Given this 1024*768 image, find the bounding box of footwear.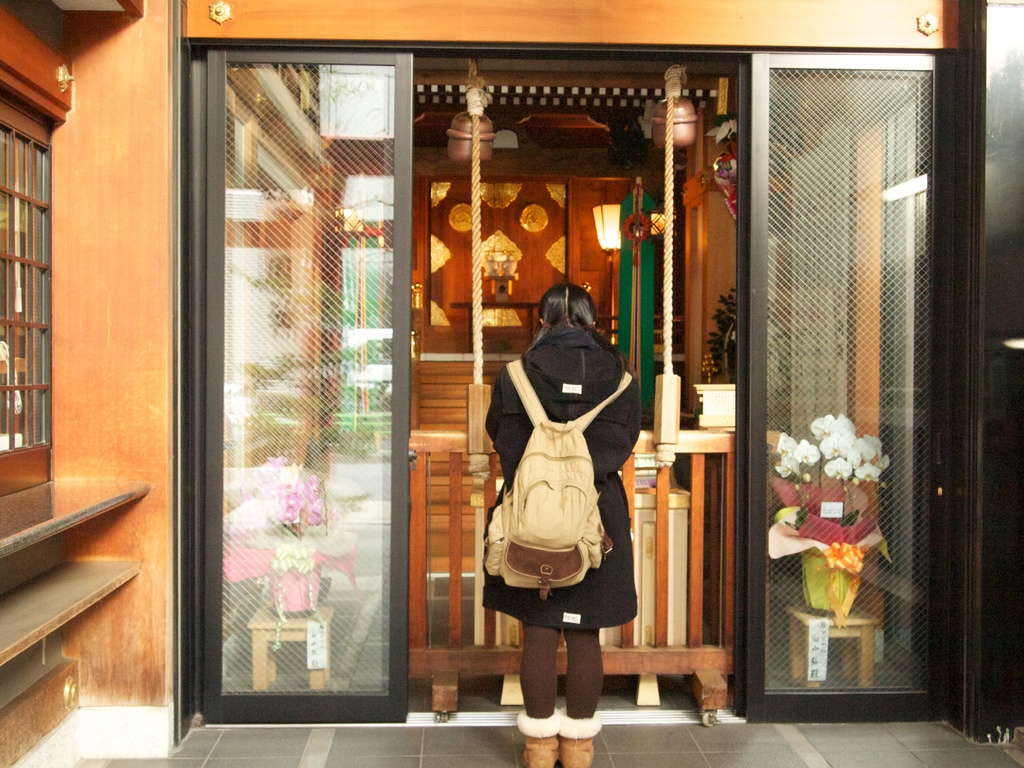
bbox=[524, 737, 559, 767].
